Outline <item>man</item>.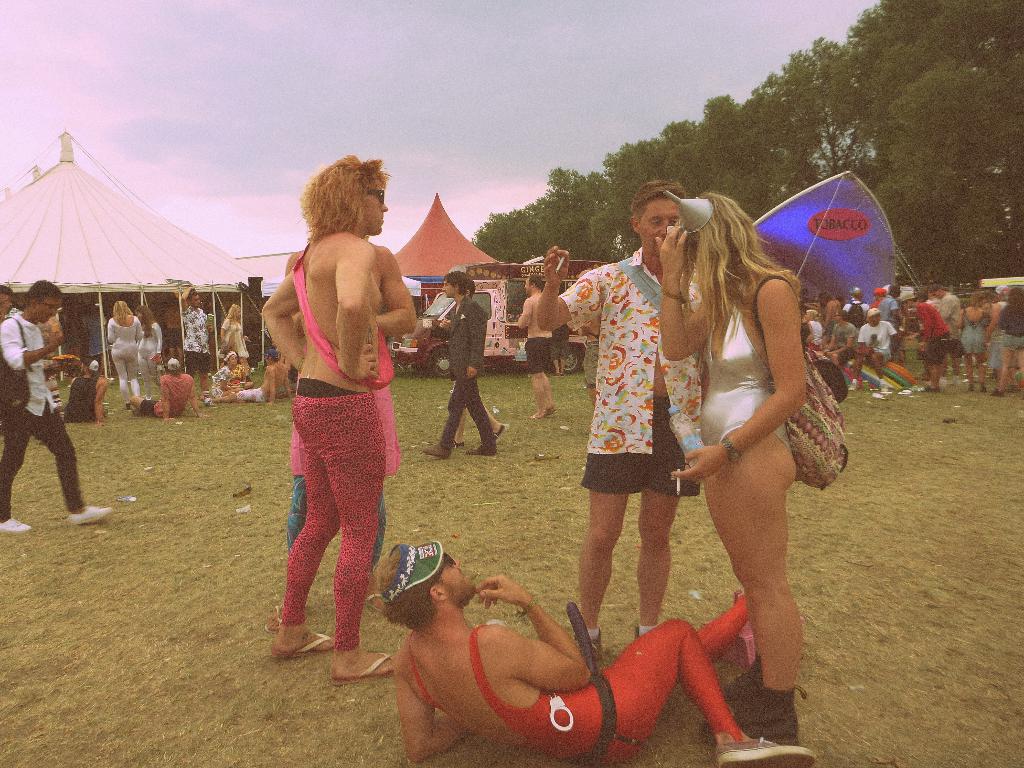
Outline: [left=257, top=157, right=390, bottom=681].
